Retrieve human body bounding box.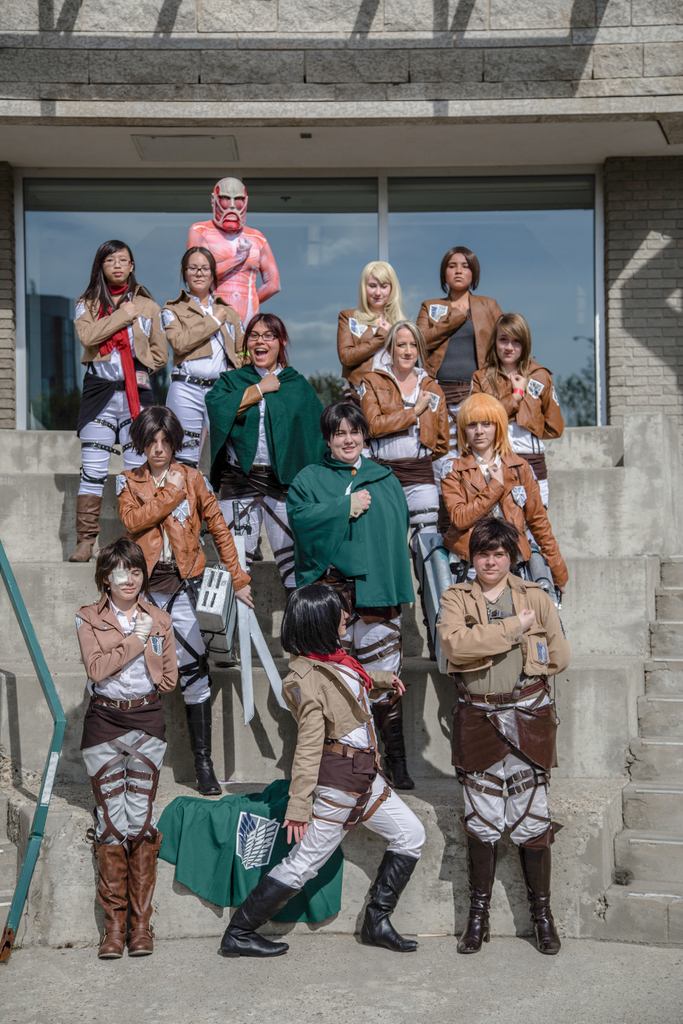
Bounding box: {"left": 414, "top": 243, "right": 507, "bottom": 493}.
